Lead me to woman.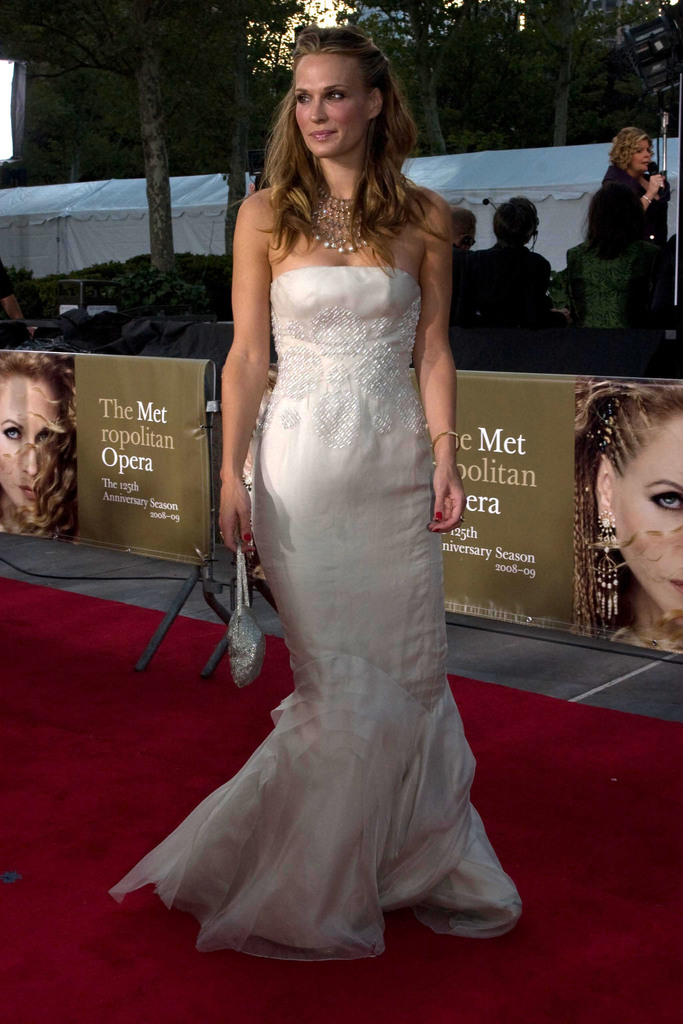
Lead to 181/52/541/939.
